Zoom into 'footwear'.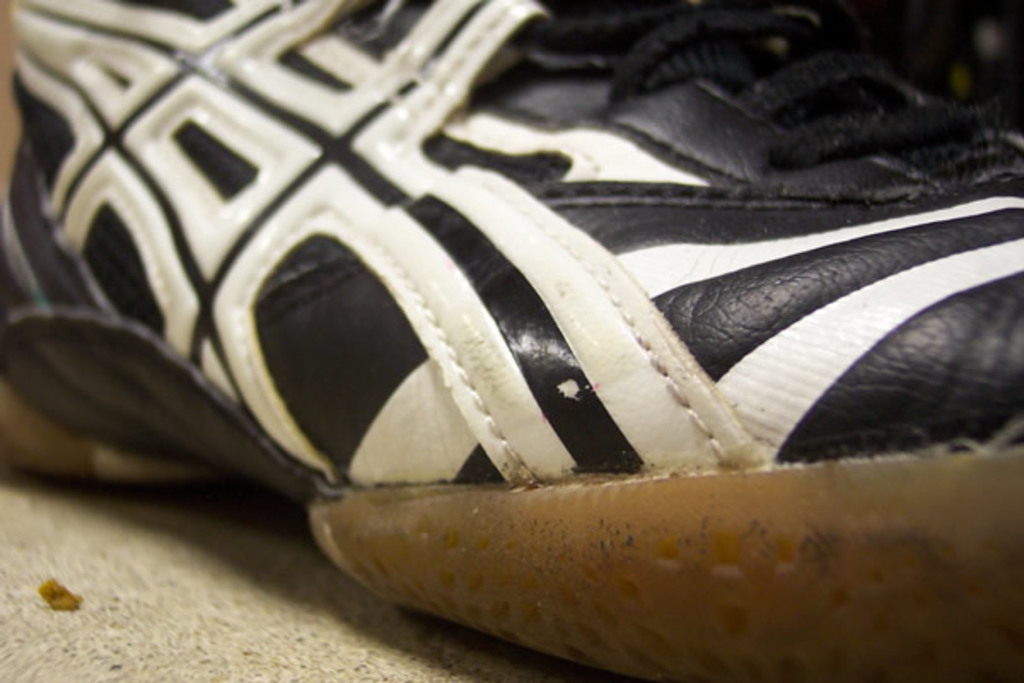
Zoom target: box(0, 0, 1022, 681).
